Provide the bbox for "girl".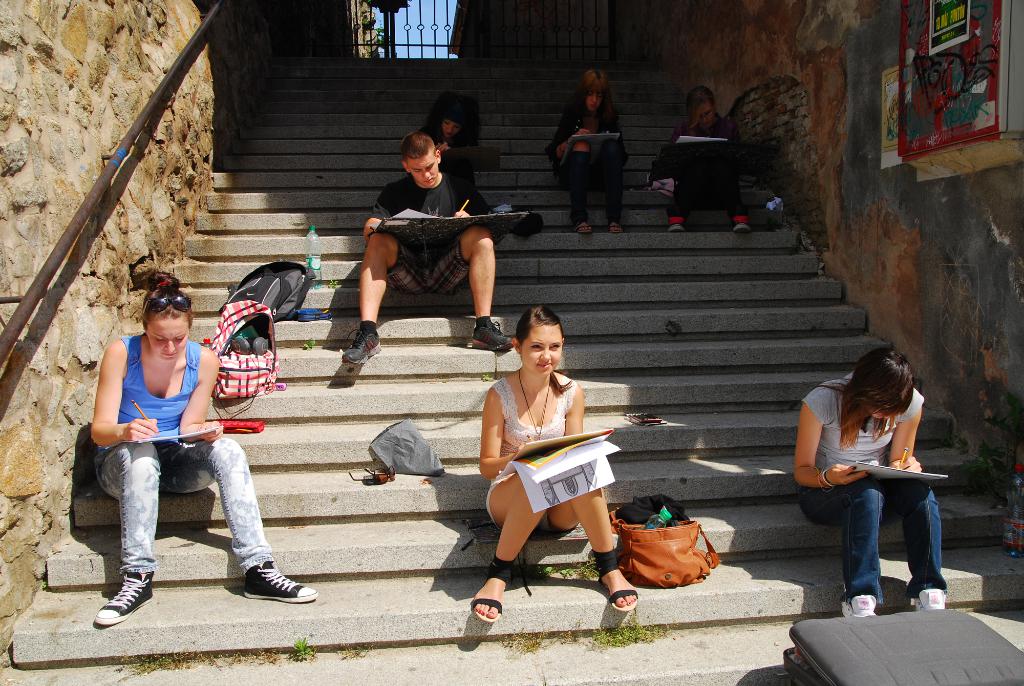
(473,307,639,622).
